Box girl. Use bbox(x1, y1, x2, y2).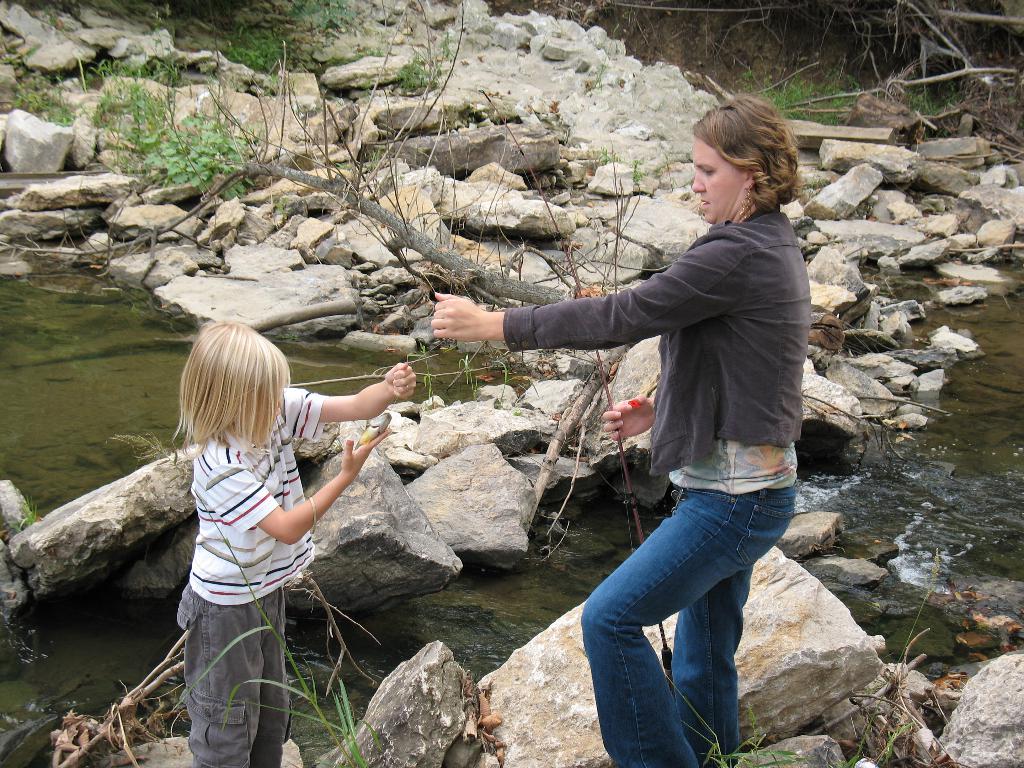
bbox(173, 319, 417, 767).
